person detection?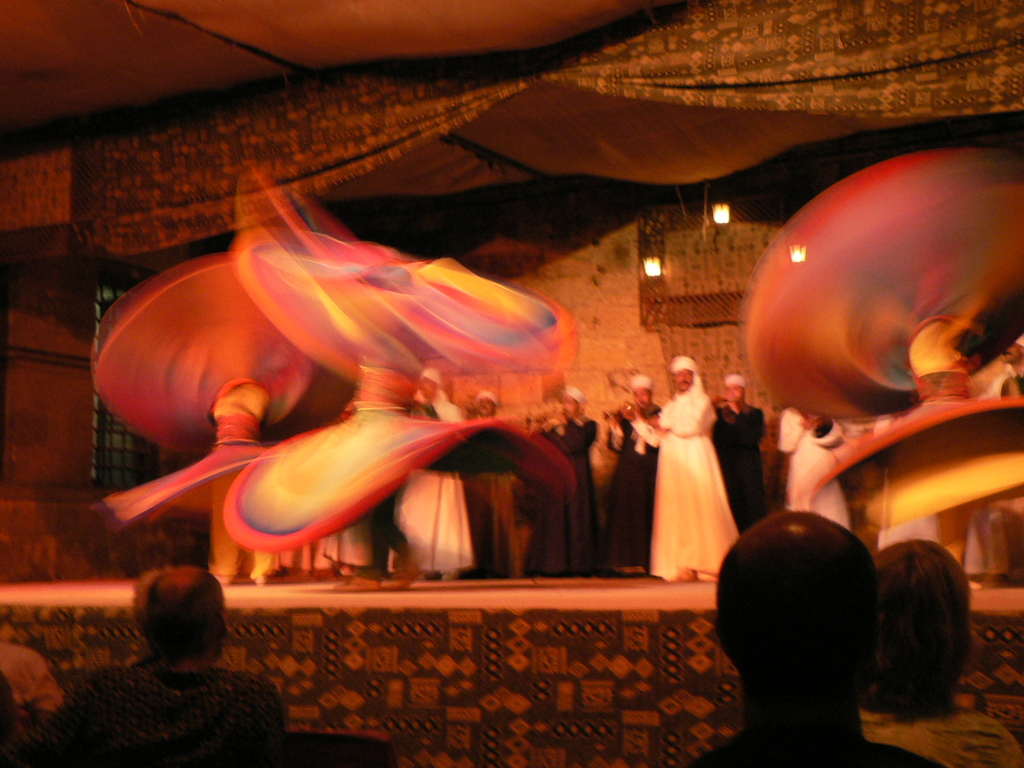
33,564,287,767
